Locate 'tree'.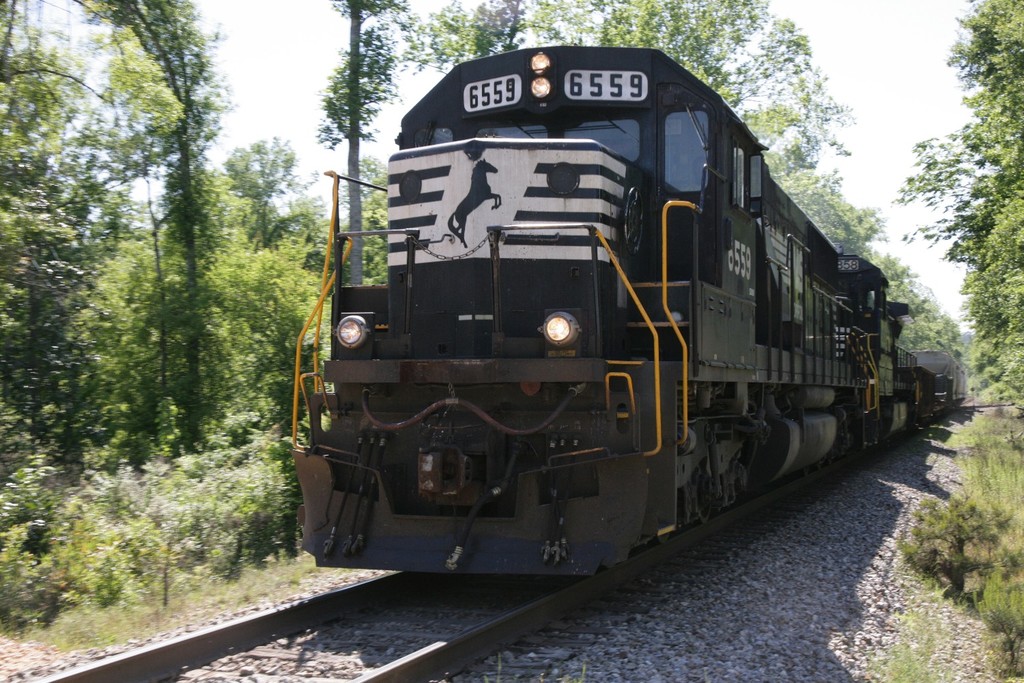
Bounding box: left=17, top=29, right=259, bottom=564.
